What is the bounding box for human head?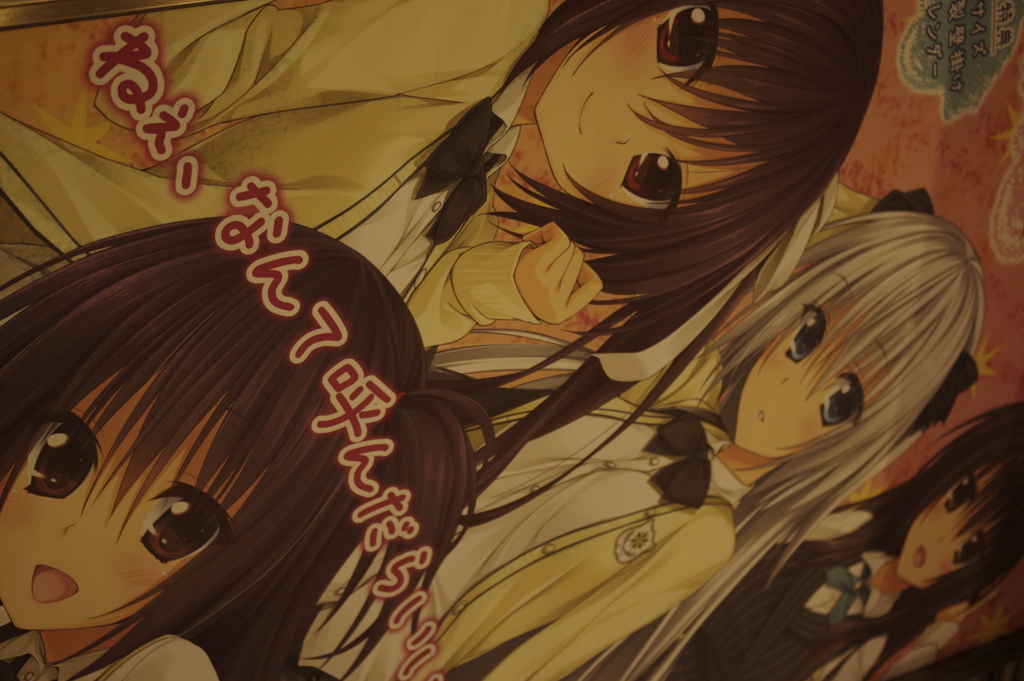
BBox(532, 0, 880, 245).
